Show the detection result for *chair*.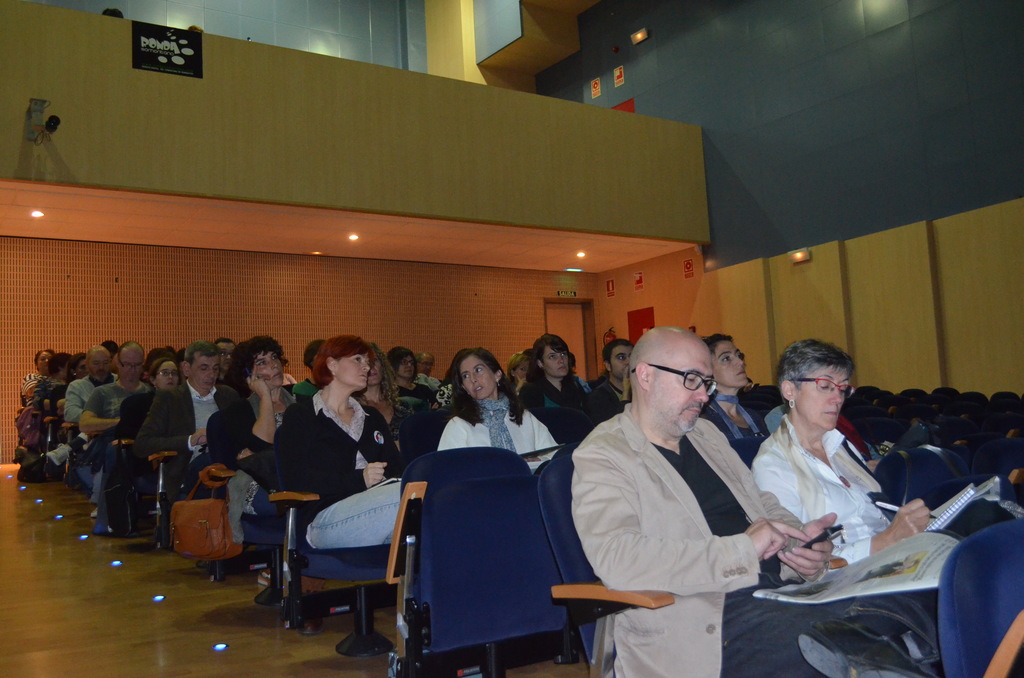
<box>939,520,1023,677</box>.
